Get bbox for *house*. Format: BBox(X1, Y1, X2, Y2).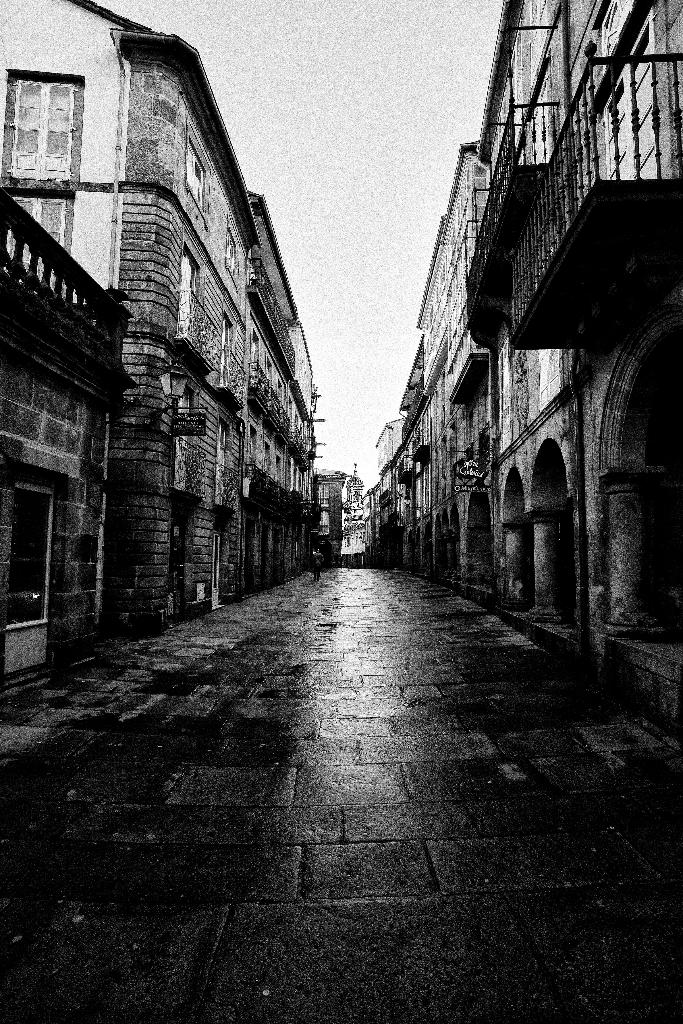
BBox(366, 484, 383, 566).
